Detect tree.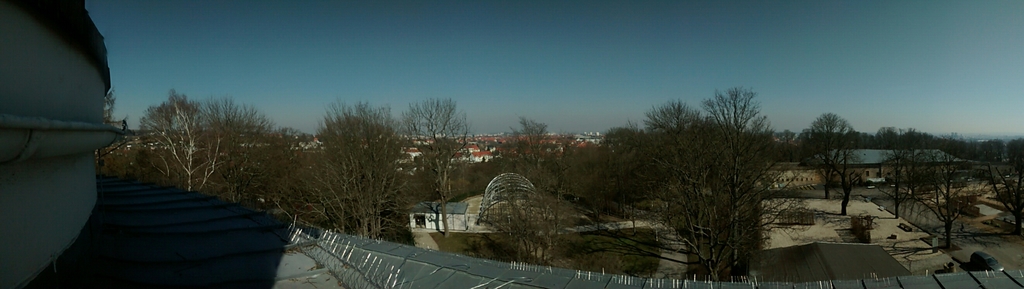
Detected at bbox=[494, 113, 566, 213].
